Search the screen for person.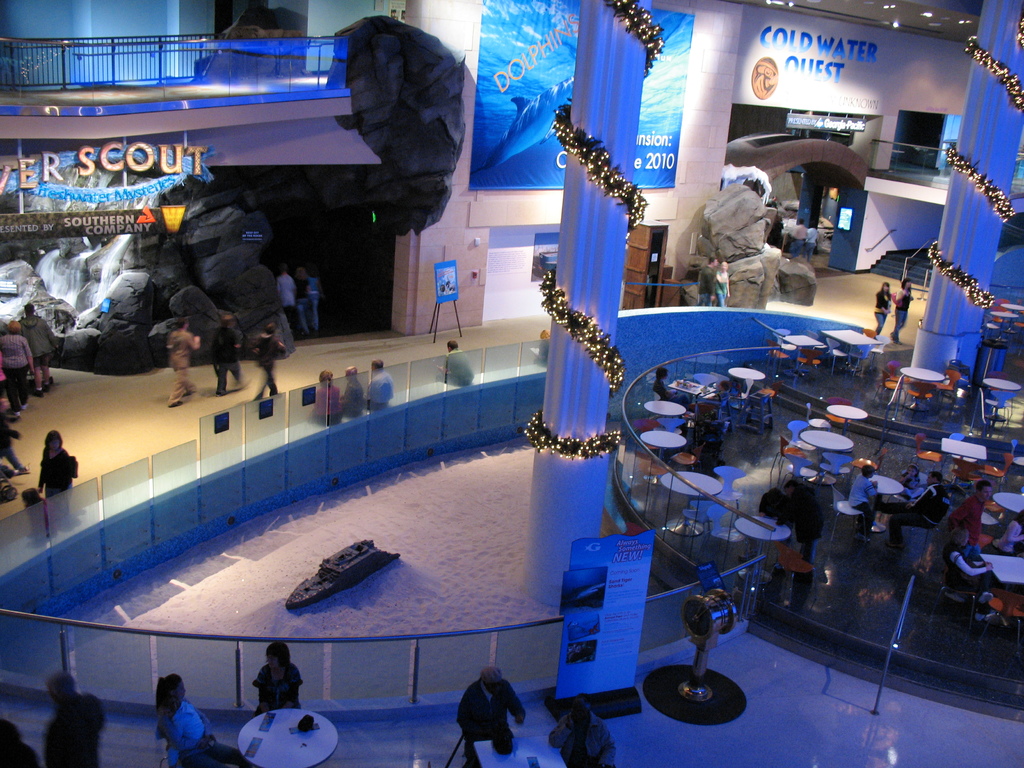
Found at 441,338,476,389.
